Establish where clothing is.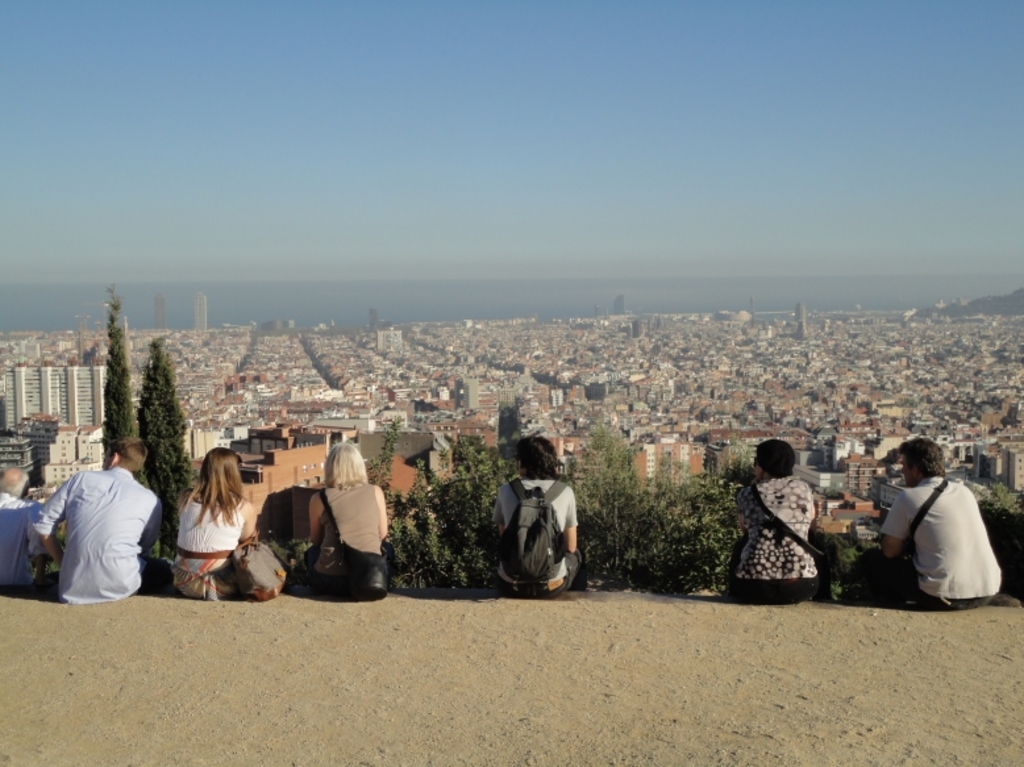
Established at 0/489/38/597.
